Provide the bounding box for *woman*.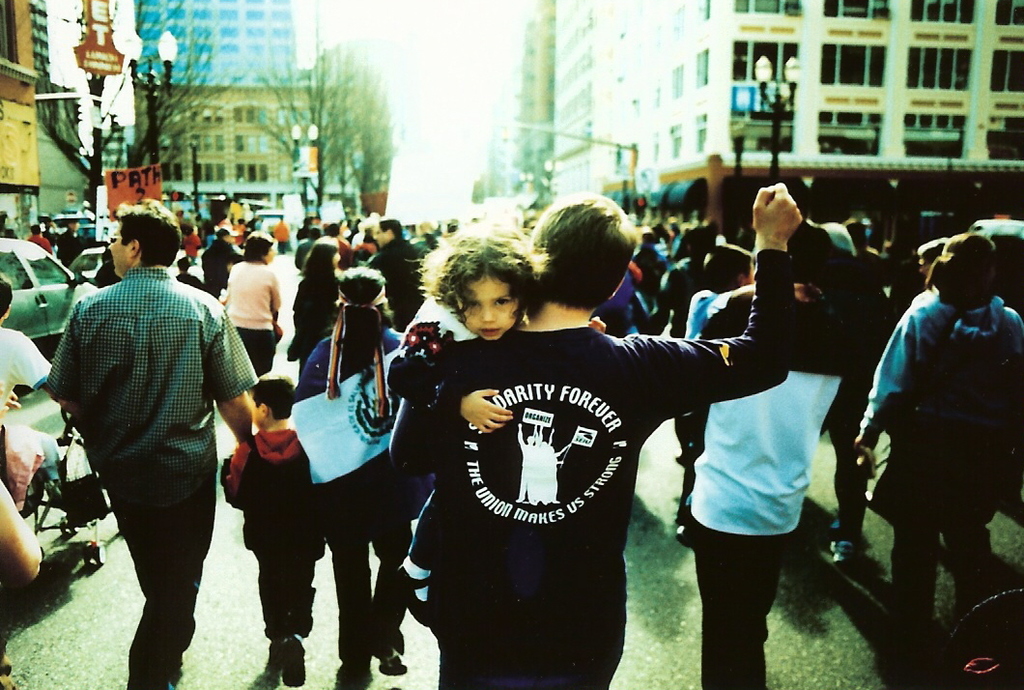
222:233:280:379.
